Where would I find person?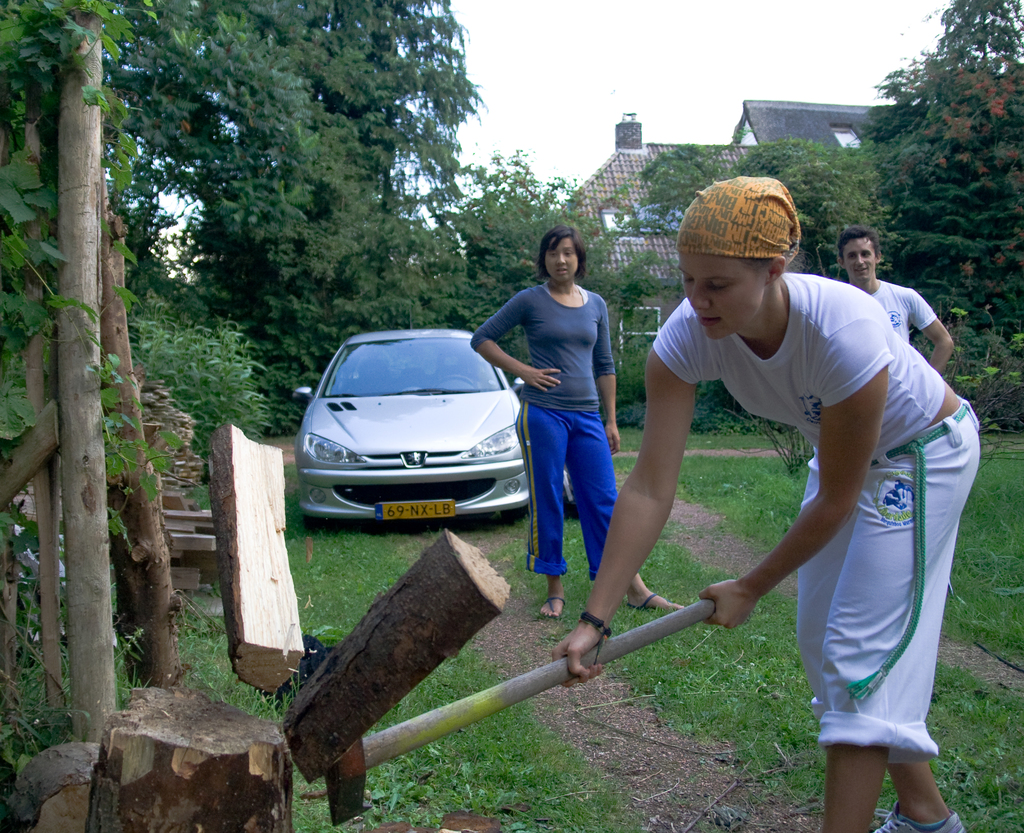
At <region>476, 229, 685, 628</region>.
